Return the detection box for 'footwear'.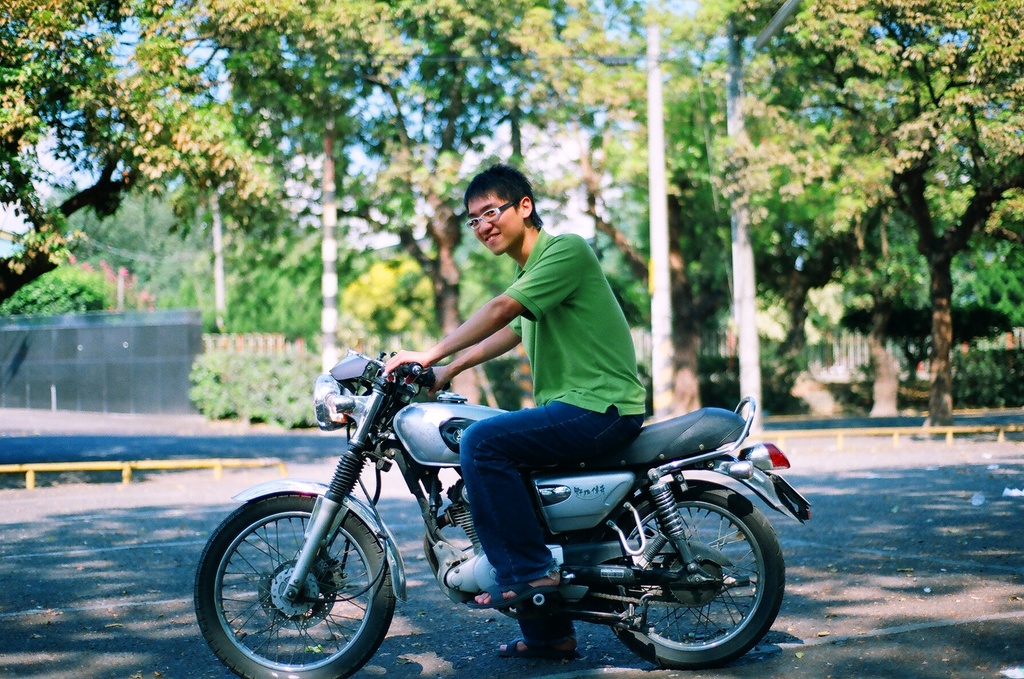
bbox(469, 579, 559, 609).
